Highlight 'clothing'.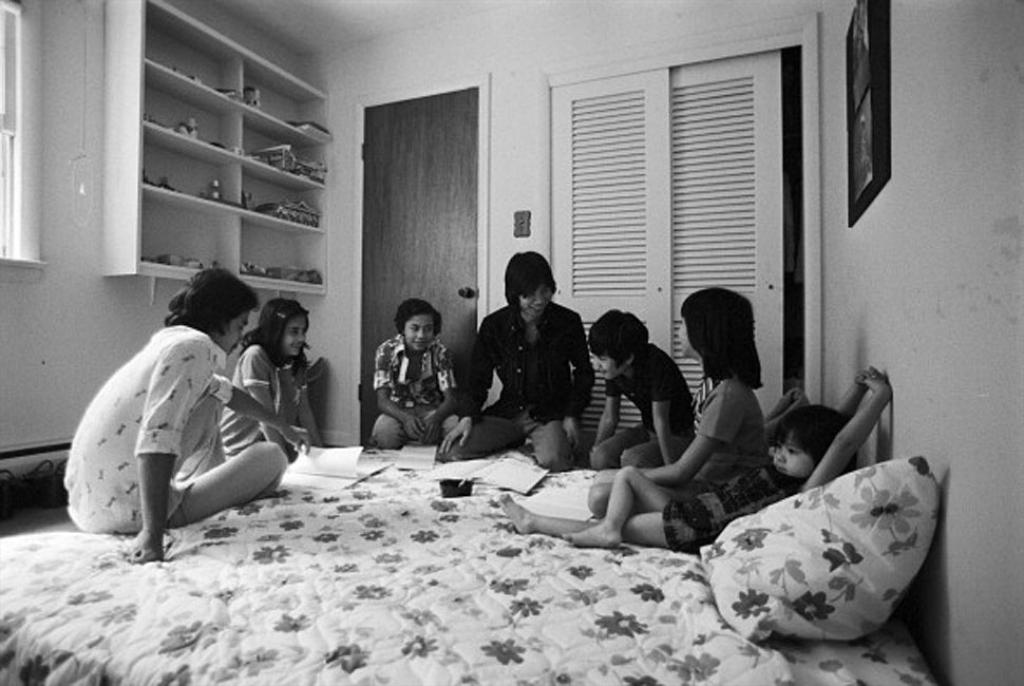
Highlighted region: pyautogui.locateOnScreen(589, 343, 695, 471).
